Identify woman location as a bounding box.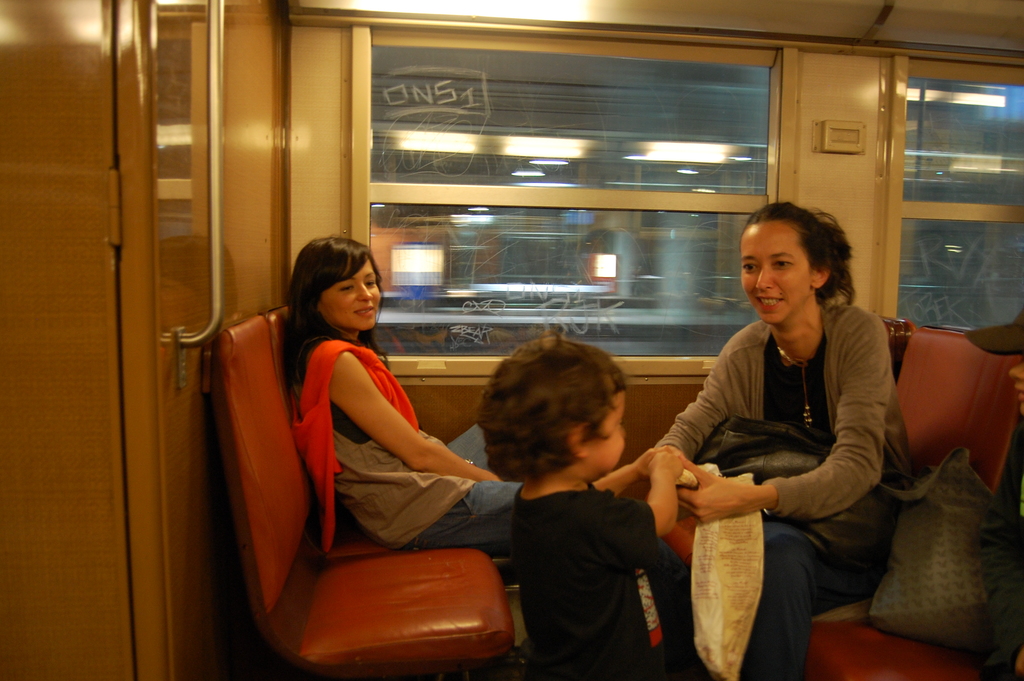
(left=281, top=235, right=653, bottom=564).
